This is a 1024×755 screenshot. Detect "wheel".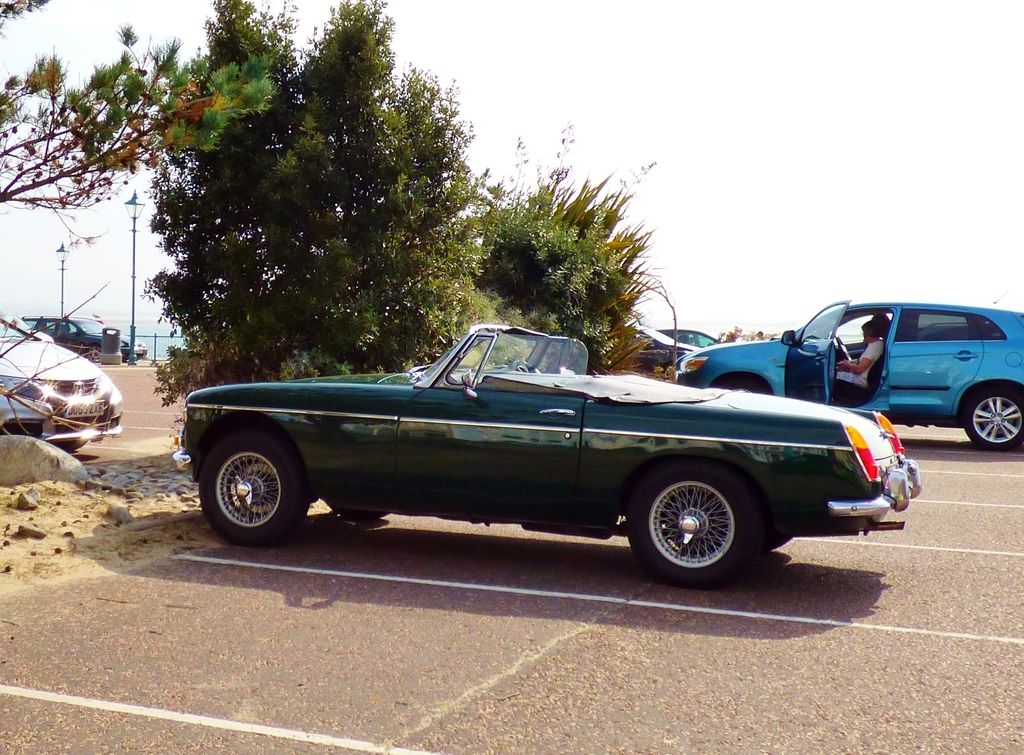
region(634, 458, 781, 587).
